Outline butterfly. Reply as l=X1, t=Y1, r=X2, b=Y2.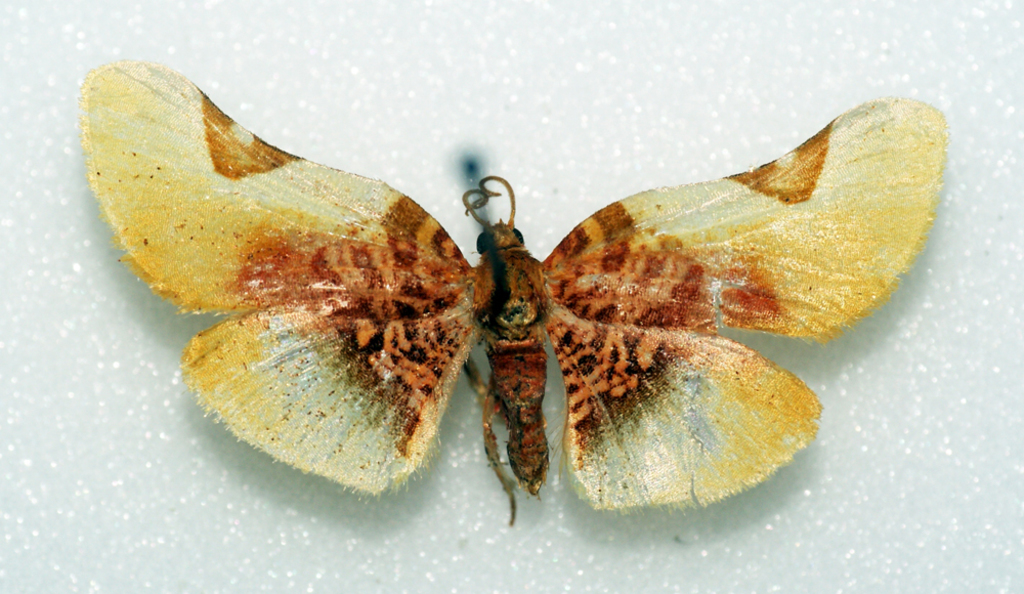
l=84, t=59, r=948, b=526.
